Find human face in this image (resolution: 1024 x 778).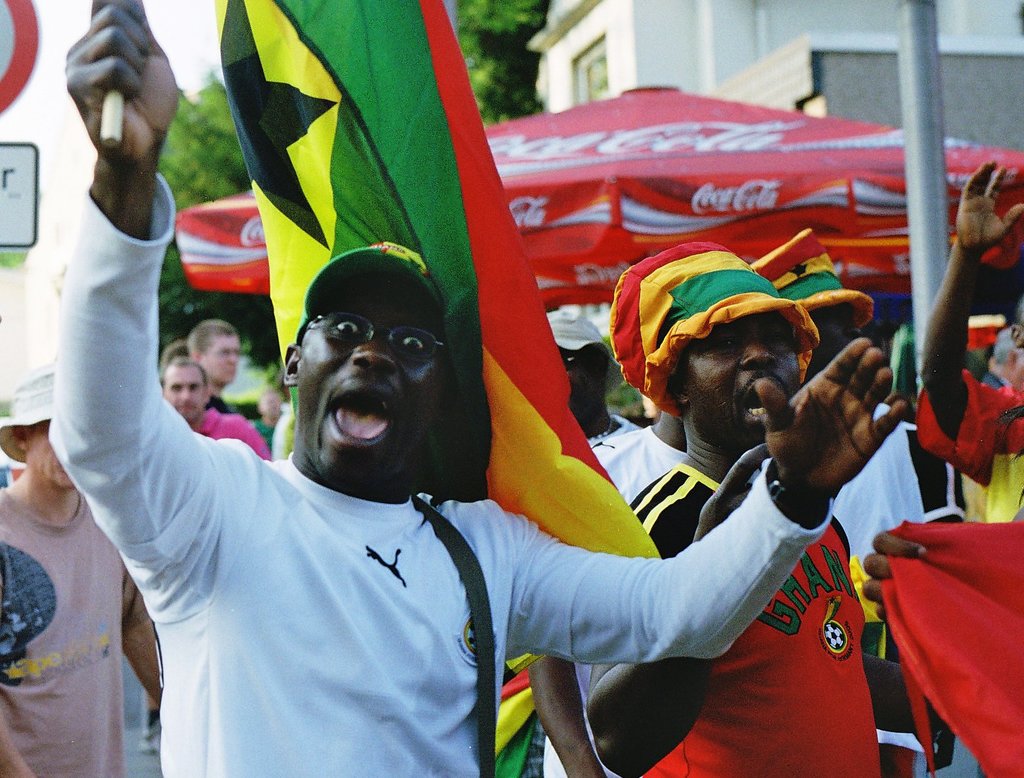
box(680, 316, 798, 447).
